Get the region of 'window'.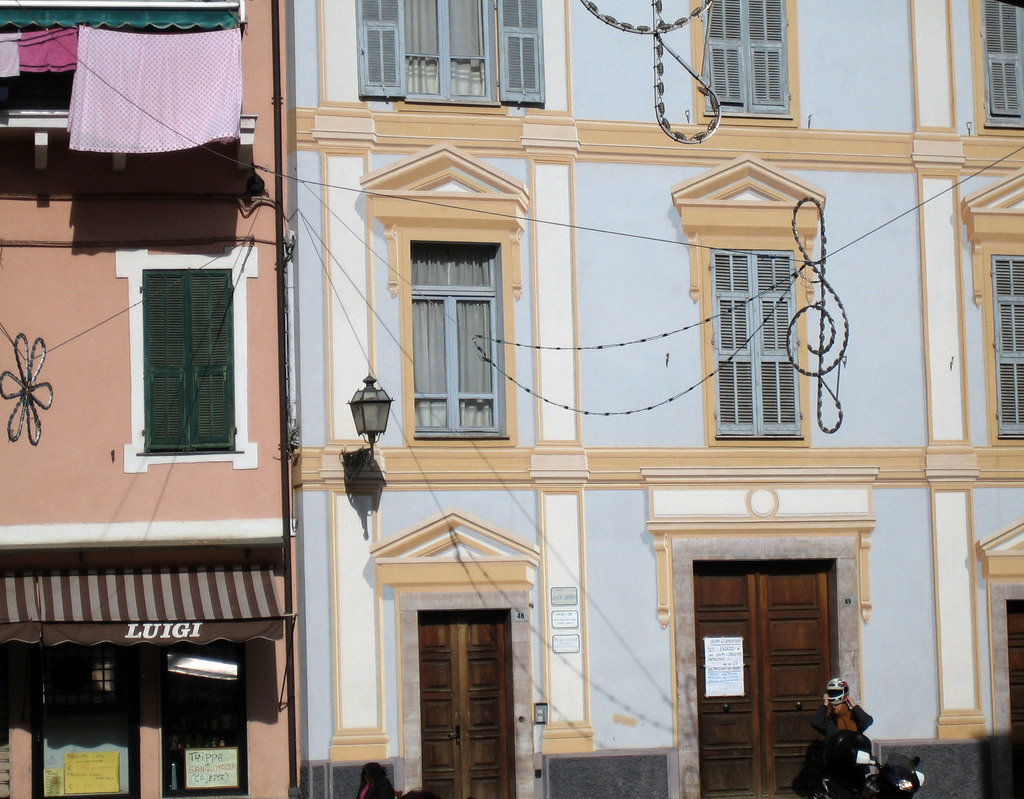
box=[412, 240, 504, 436].
